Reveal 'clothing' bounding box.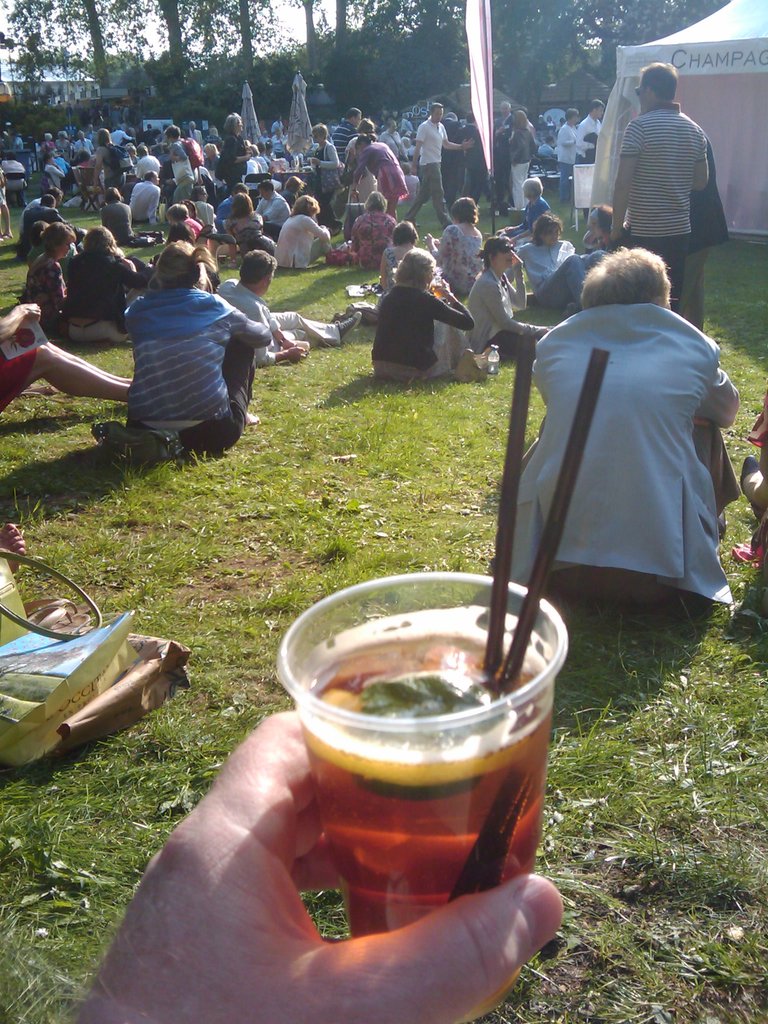
Revealed: region(120, 278, 269, 416).
